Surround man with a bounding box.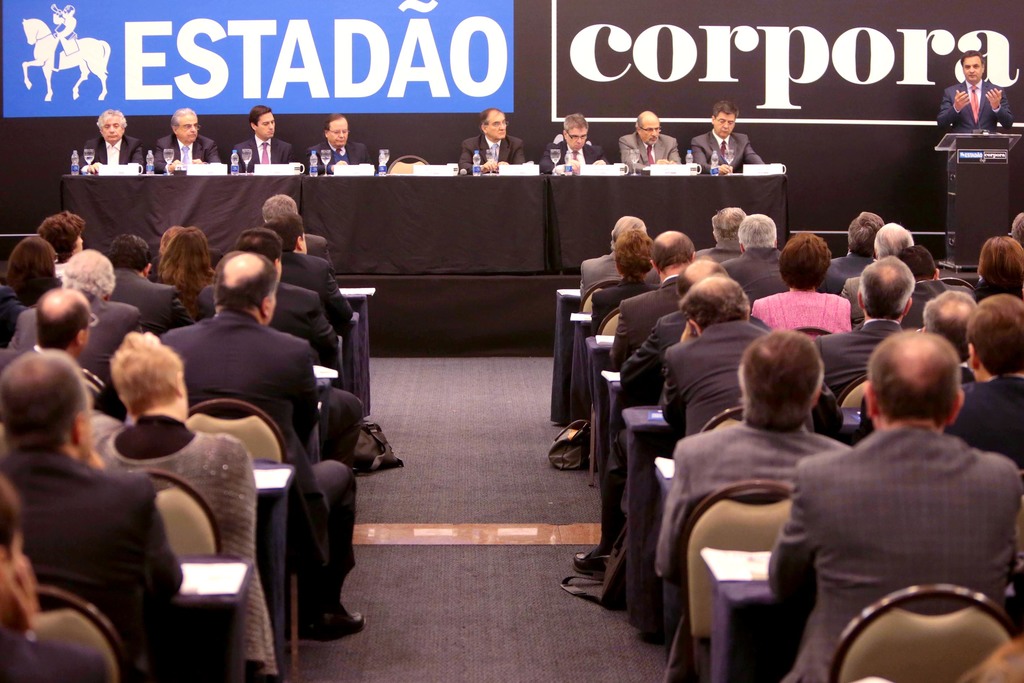
Rect(0, 250, 142, 407).
